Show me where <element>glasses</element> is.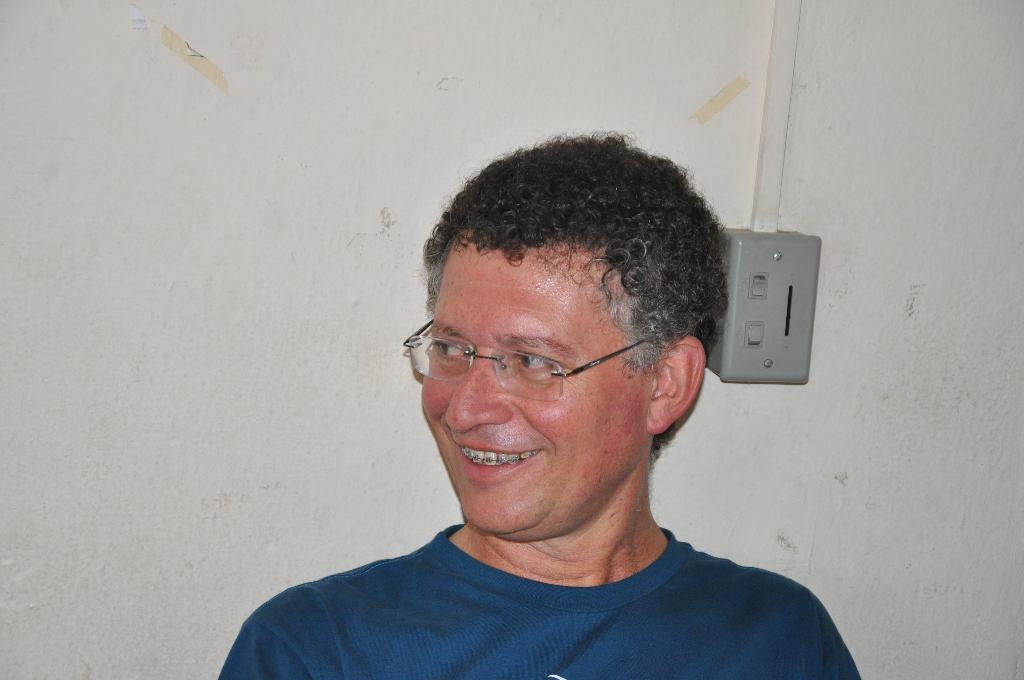
<element>glasses</element> is at [x1=398, y1=311, x2=652, y2=405].
